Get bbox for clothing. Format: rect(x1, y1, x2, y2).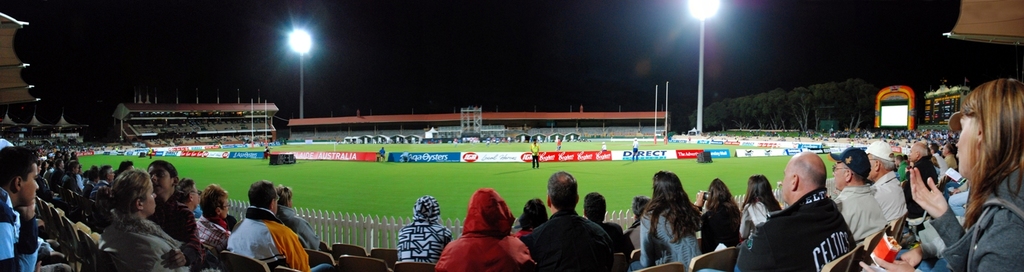
rect(145, 191, 203, 260).
